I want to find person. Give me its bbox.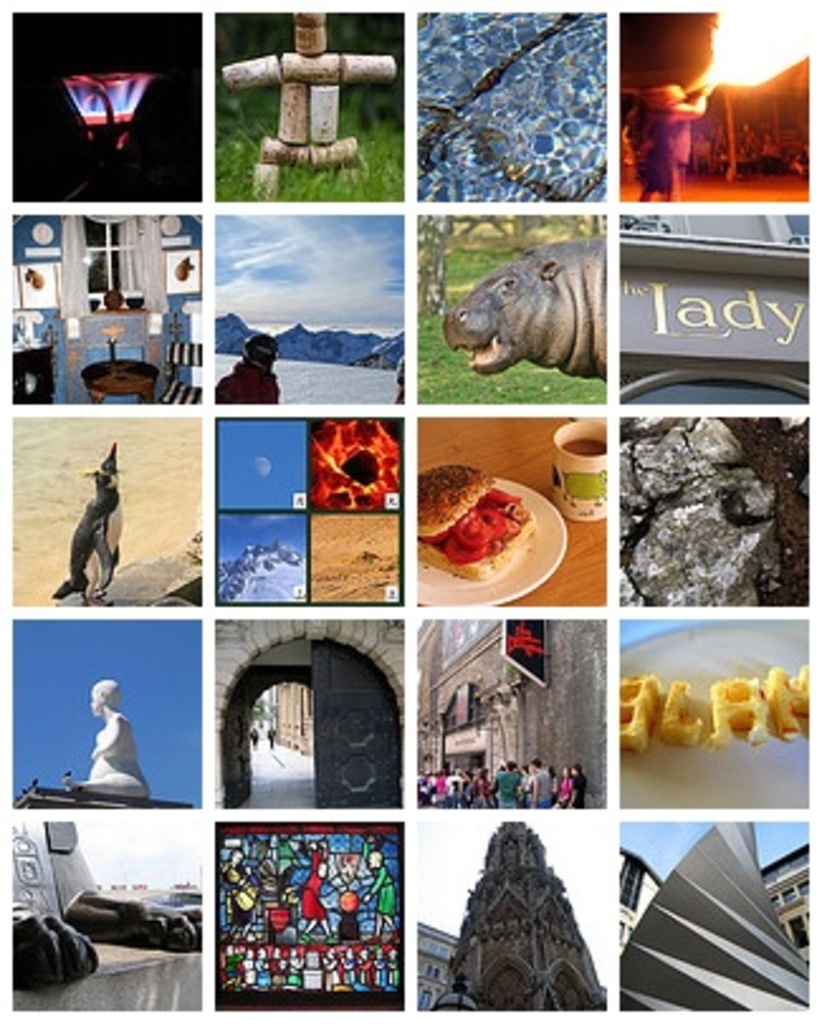
detection(756, 129, 784, 172).
